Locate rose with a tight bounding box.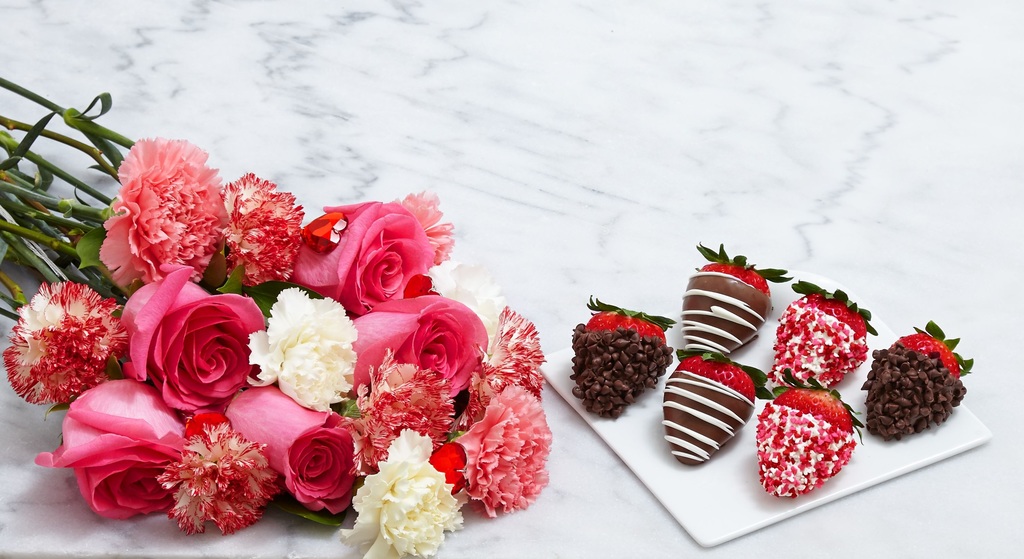
bbox(351, 292, 486, 405).
